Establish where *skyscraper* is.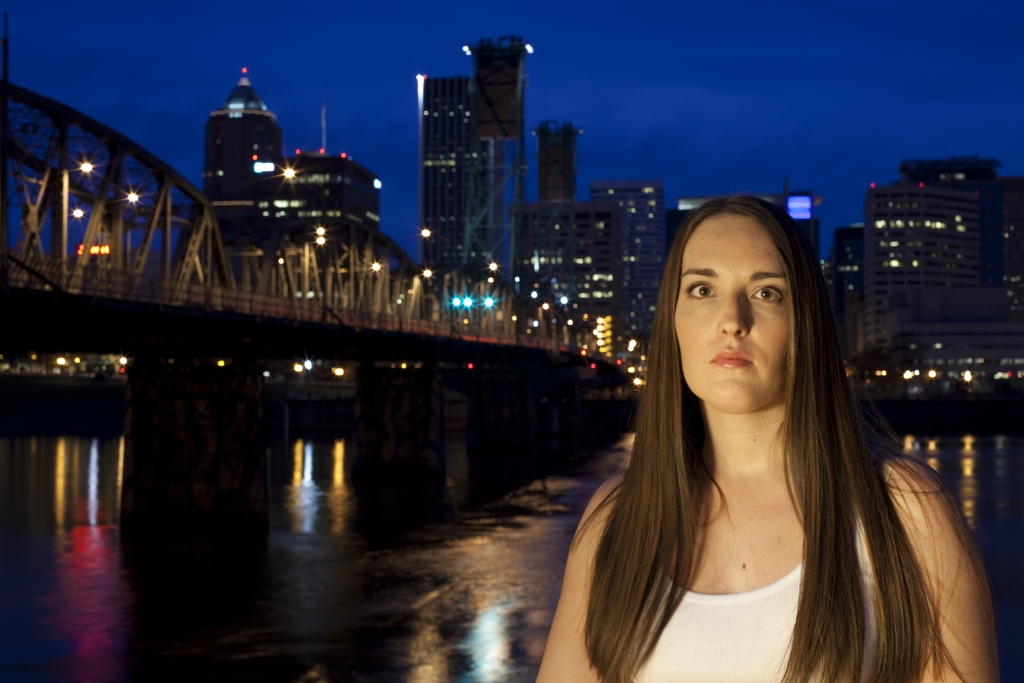
Established at 582 175 671 352.
